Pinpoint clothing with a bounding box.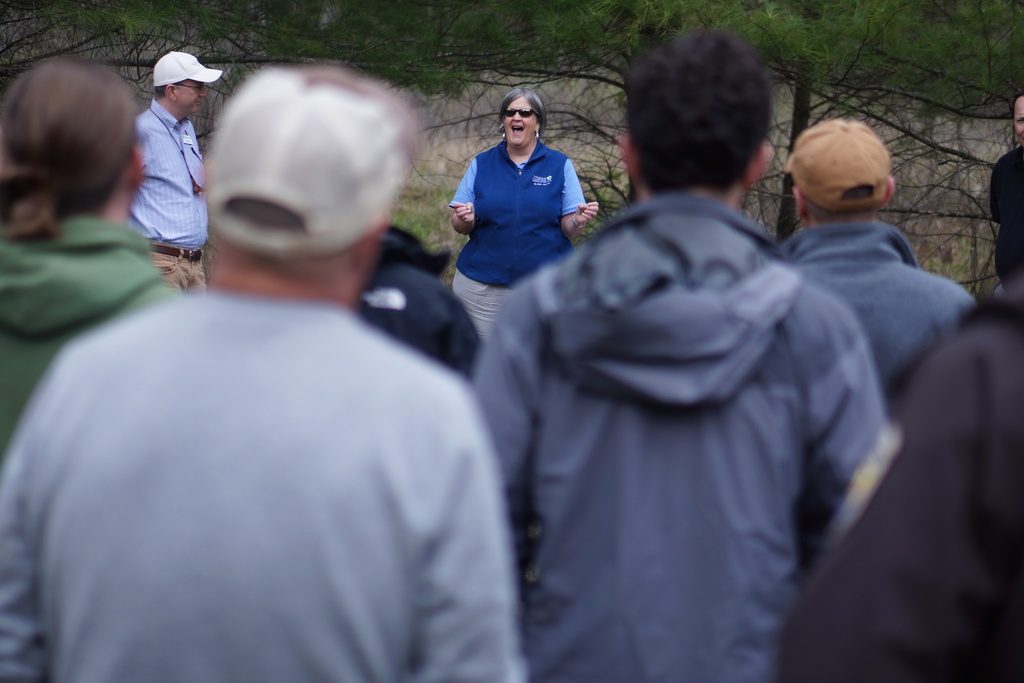
[x1=0, y1=213, x2=176, y2=461].
